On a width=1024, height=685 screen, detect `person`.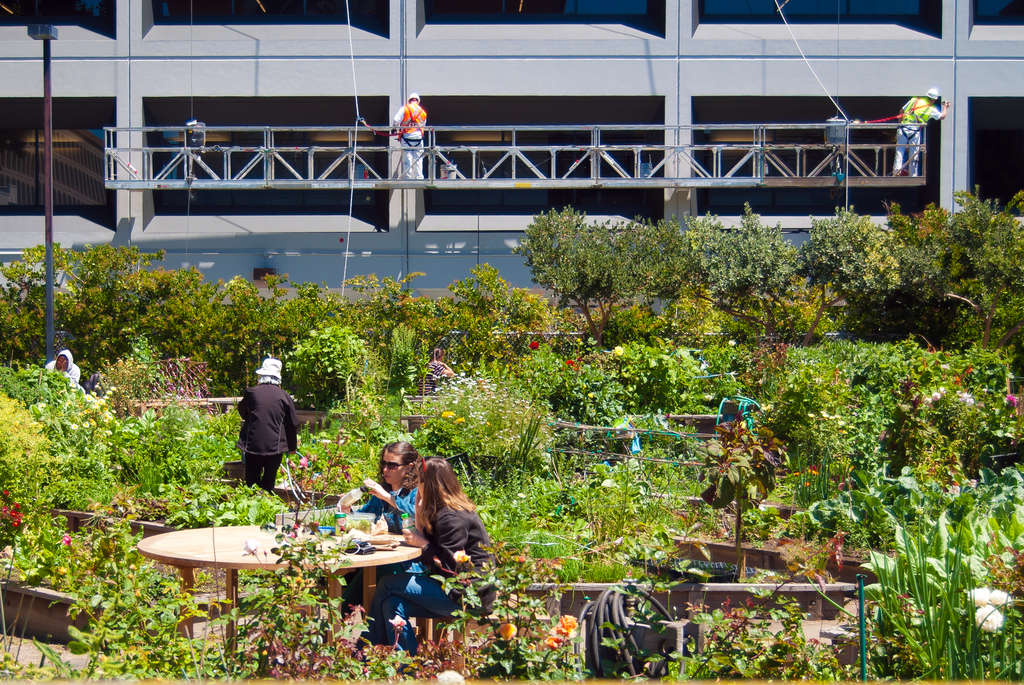
box(388, 94, 426, 177).
